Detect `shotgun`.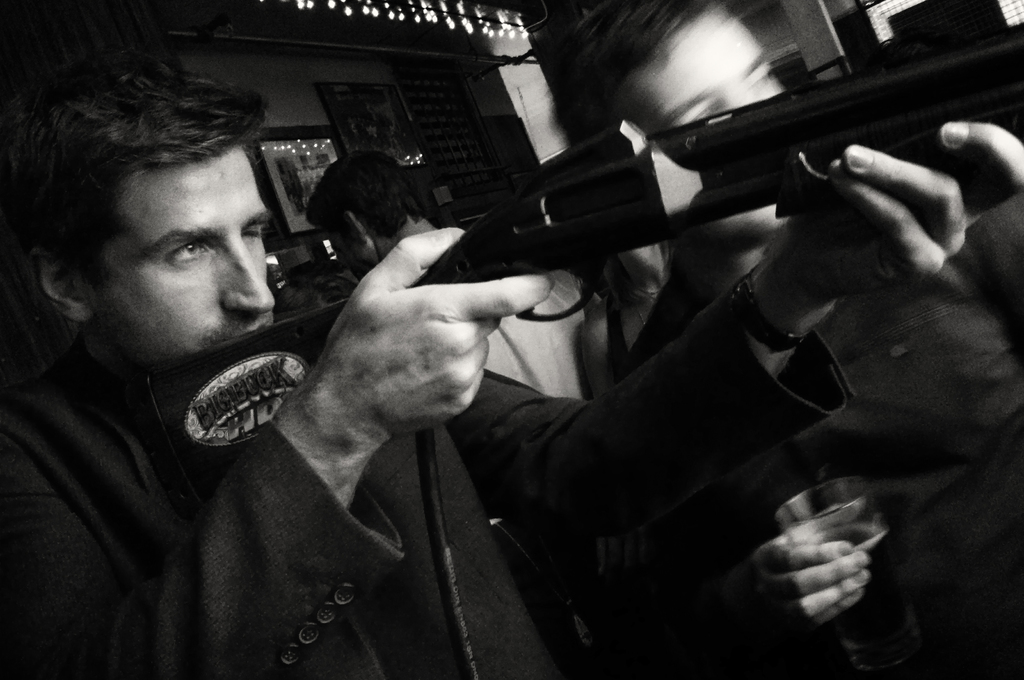
Detected at BBox(141, 0, 1023, 508).
